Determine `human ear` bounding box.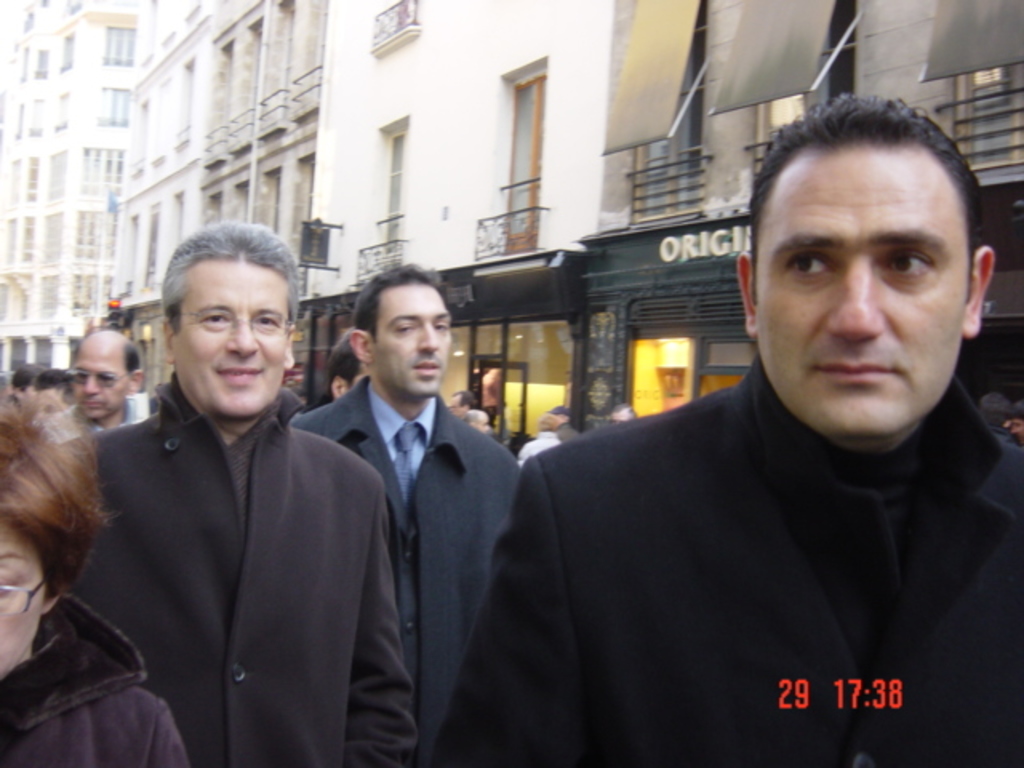
Determined: [45, 594, 64, 613].
